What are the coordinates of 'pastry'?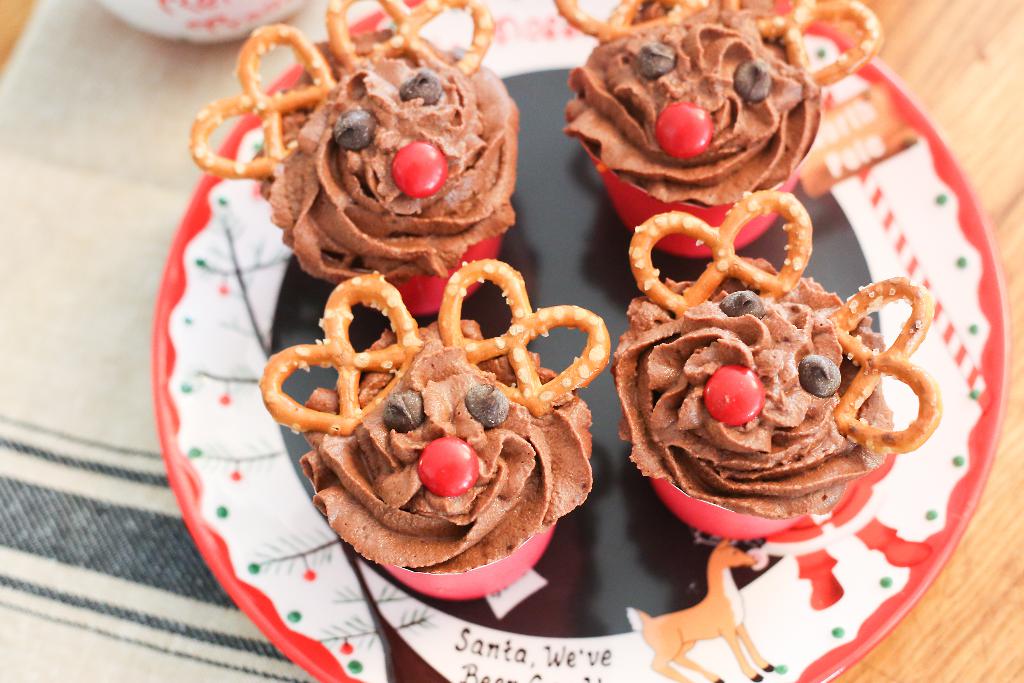
[611,190,941,539].
